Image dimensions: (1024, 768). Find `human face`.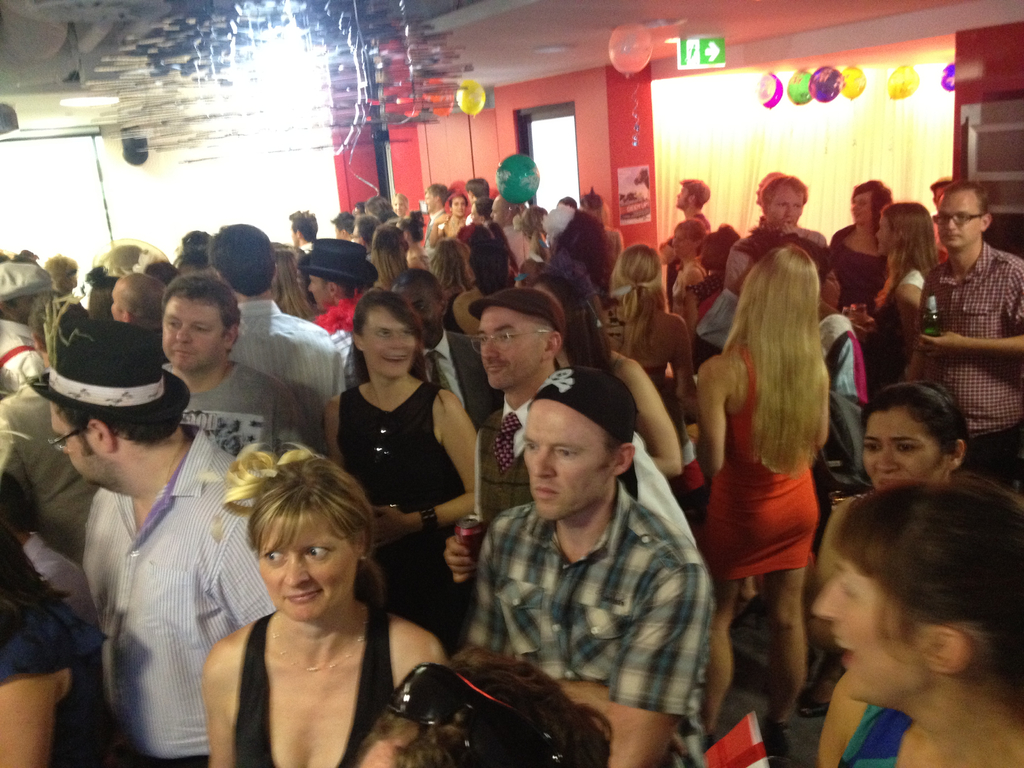
(255, 516, 358, 617).
